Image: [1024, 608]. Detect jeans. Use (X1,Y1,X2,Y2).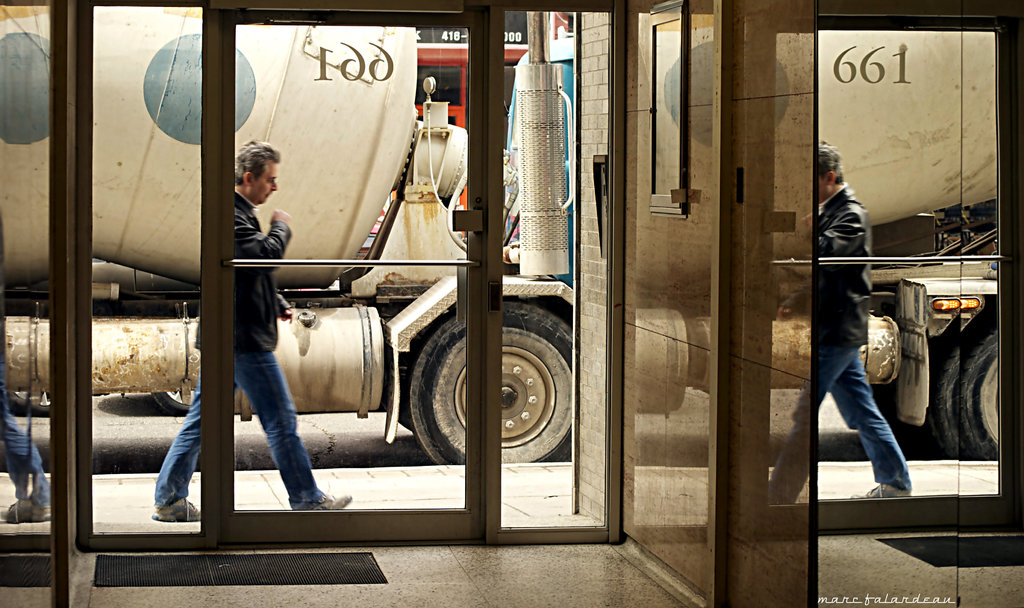
(159,348,330,504).
